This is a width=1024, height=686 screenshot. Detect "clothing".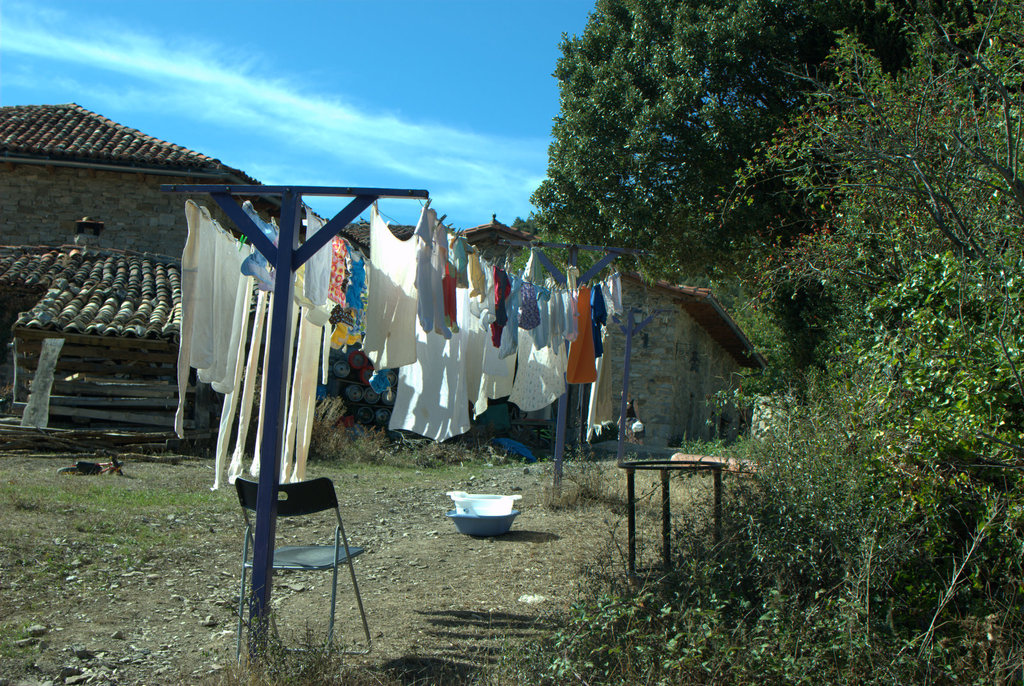
x1=253, y1=232, x2=330, y2=478.
